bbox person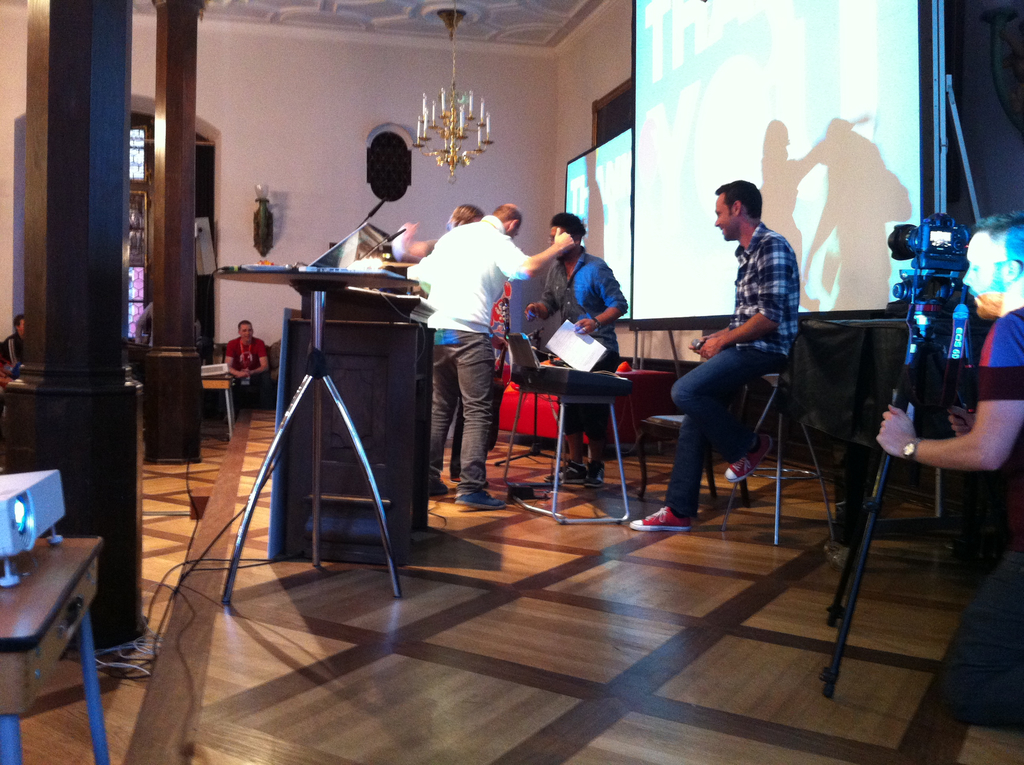
{"left": 520, "top": 210, "right": 625, "bottom": 487}
